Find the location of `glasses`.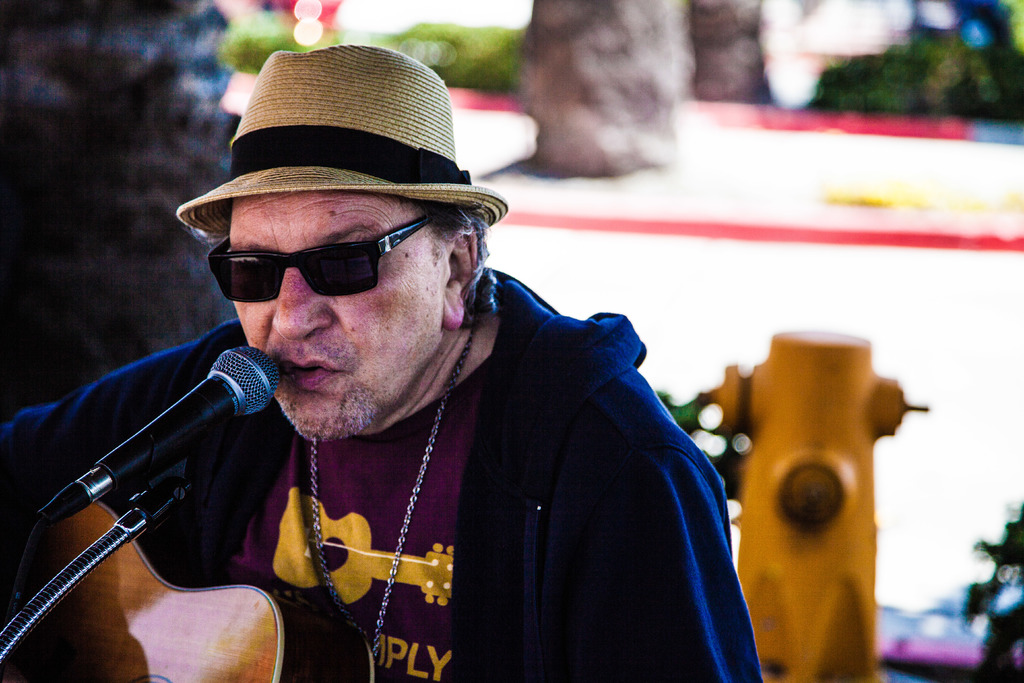
Location: select_region(208, 211, 456, 306).
